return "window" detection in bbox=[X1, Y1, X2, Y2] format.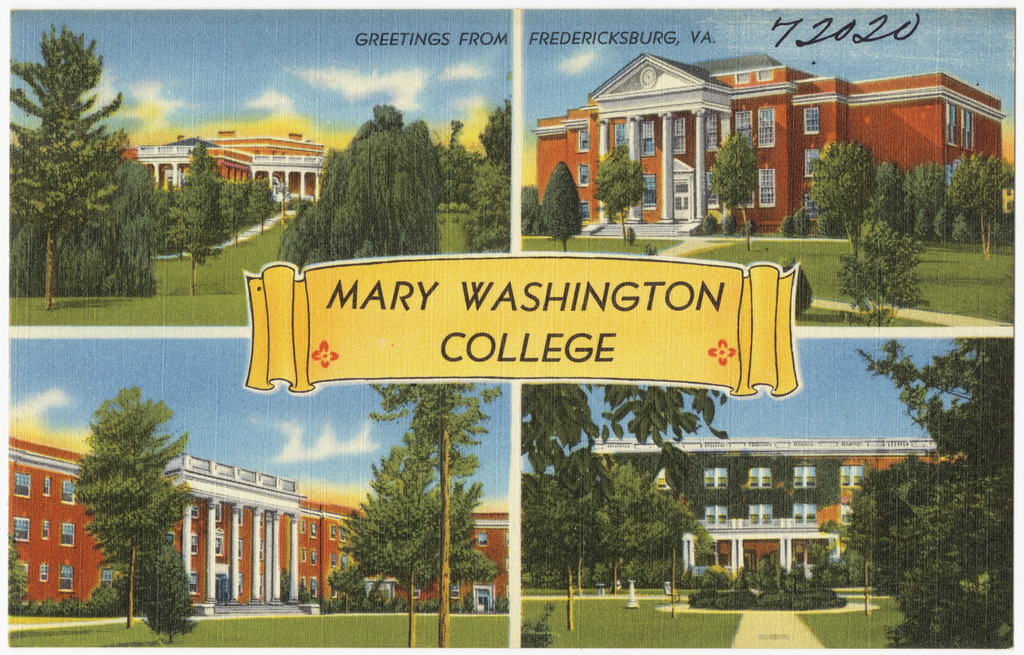
bbox=[670, 115, 686, 154].
